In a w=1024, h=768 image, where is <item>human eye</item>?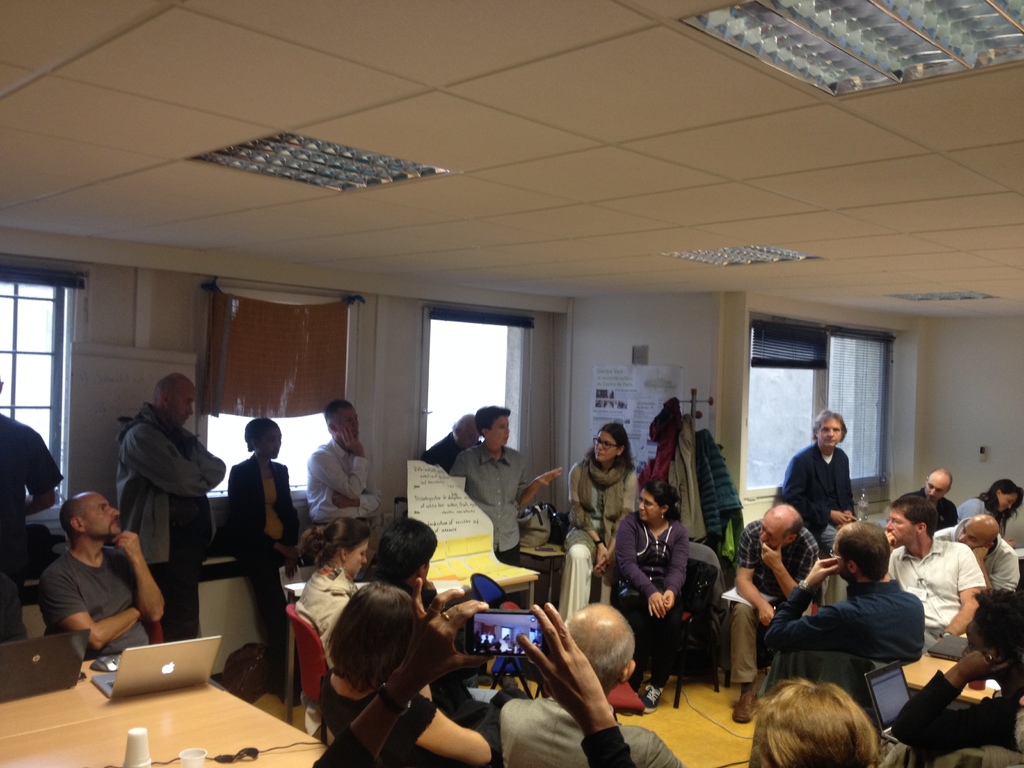
927/486/934/490.
